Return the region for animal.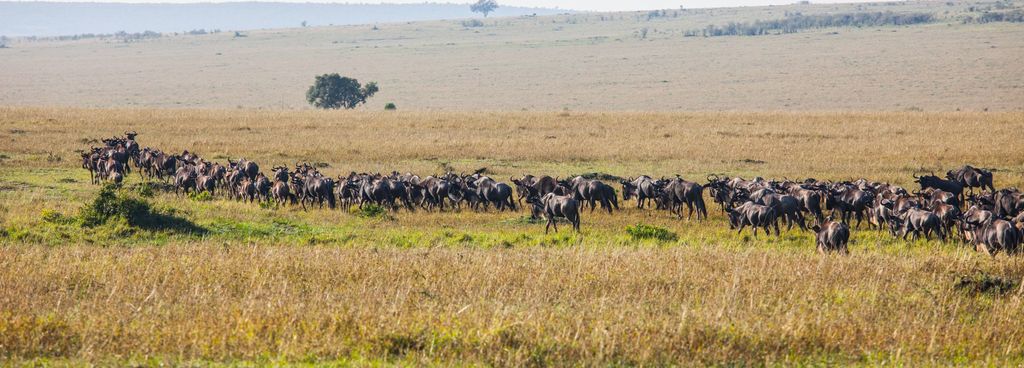
<region>958, 218, 1016, 258</region>.
